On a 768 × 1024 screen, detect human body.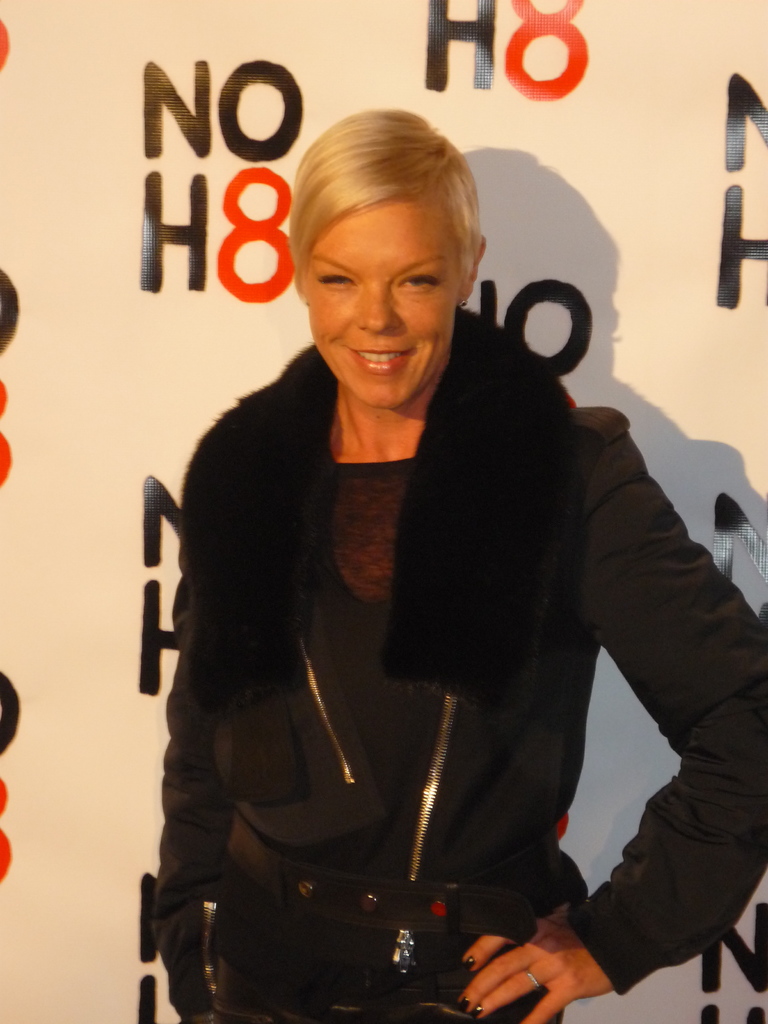
[138,136,700,1016].
